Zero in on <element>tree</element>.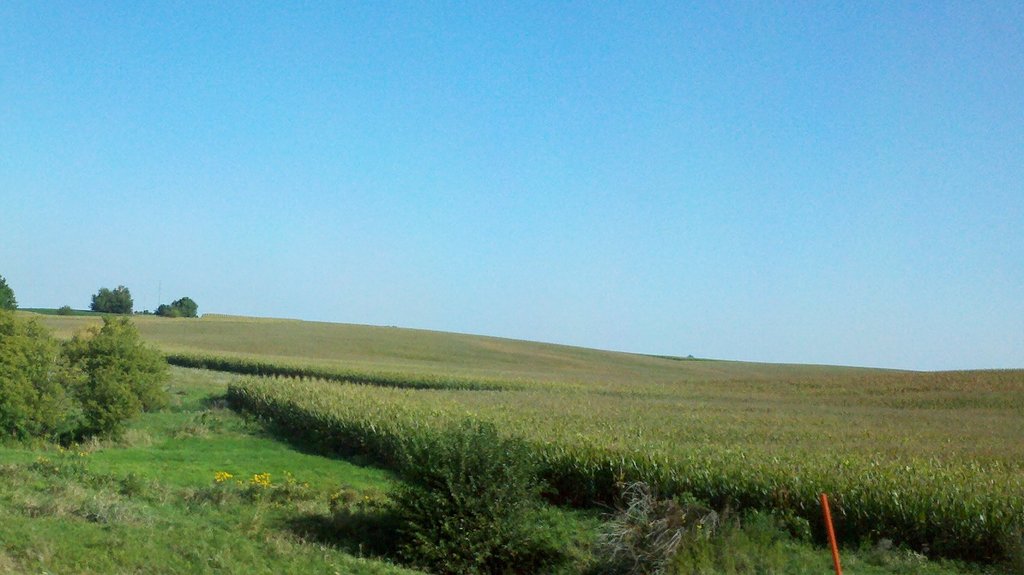
Zeroed in: x1=154 y1=297 x2=194 y2=314.
